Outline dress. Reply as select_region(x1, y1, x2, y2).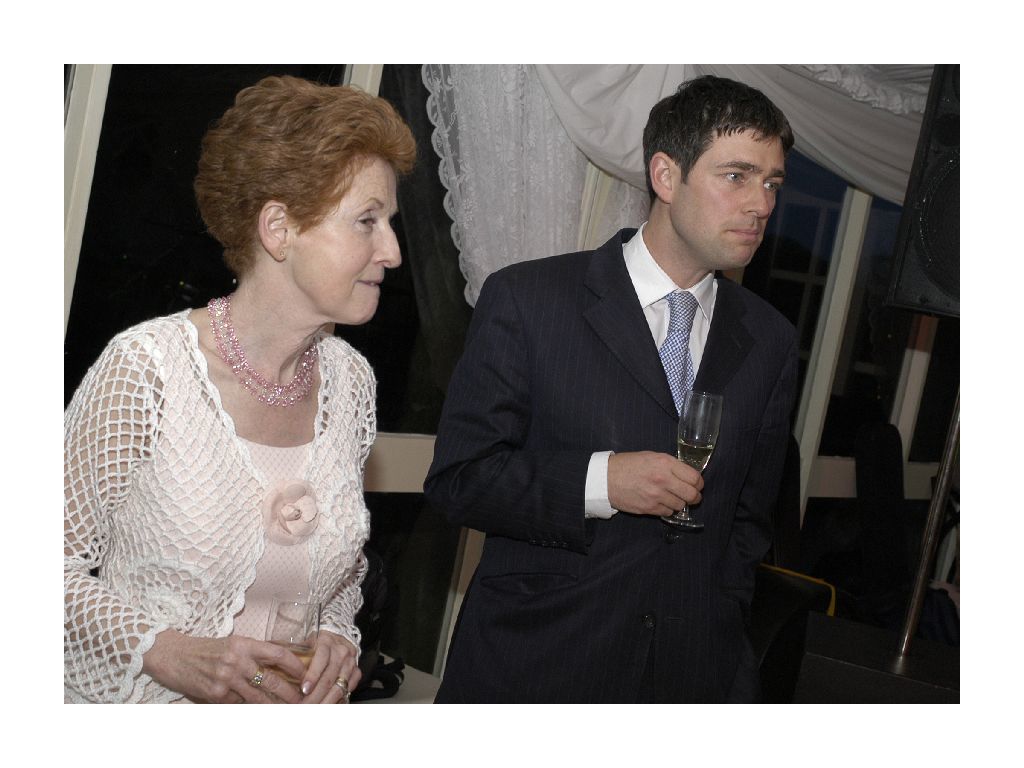
select_region(62, 303, 377, 701).
